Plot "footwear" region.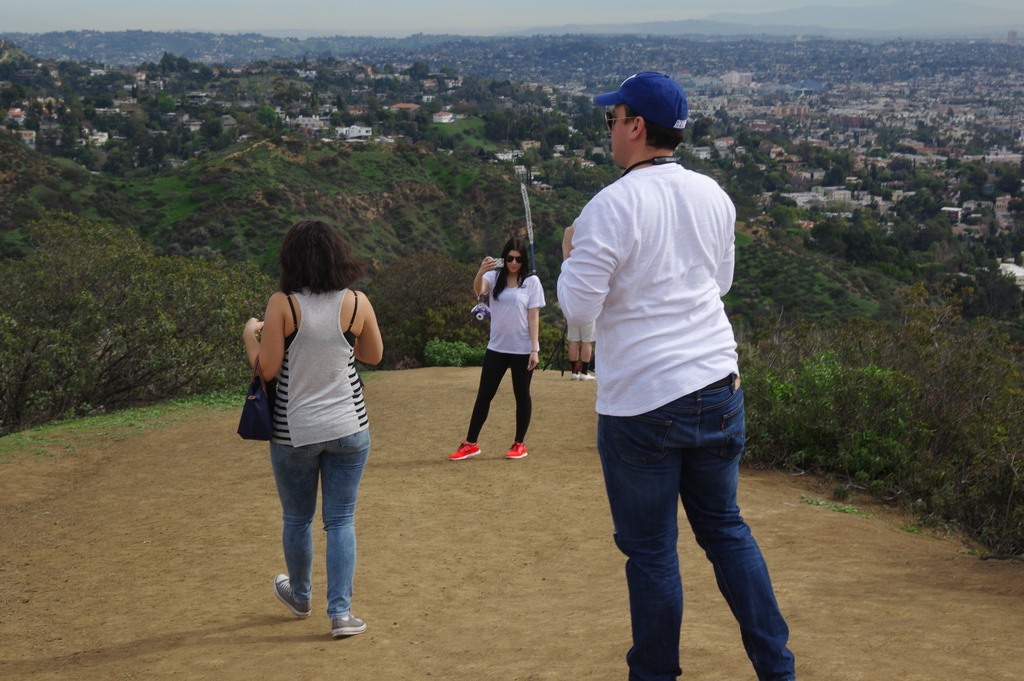
Plotted at 330,608,372,638.
